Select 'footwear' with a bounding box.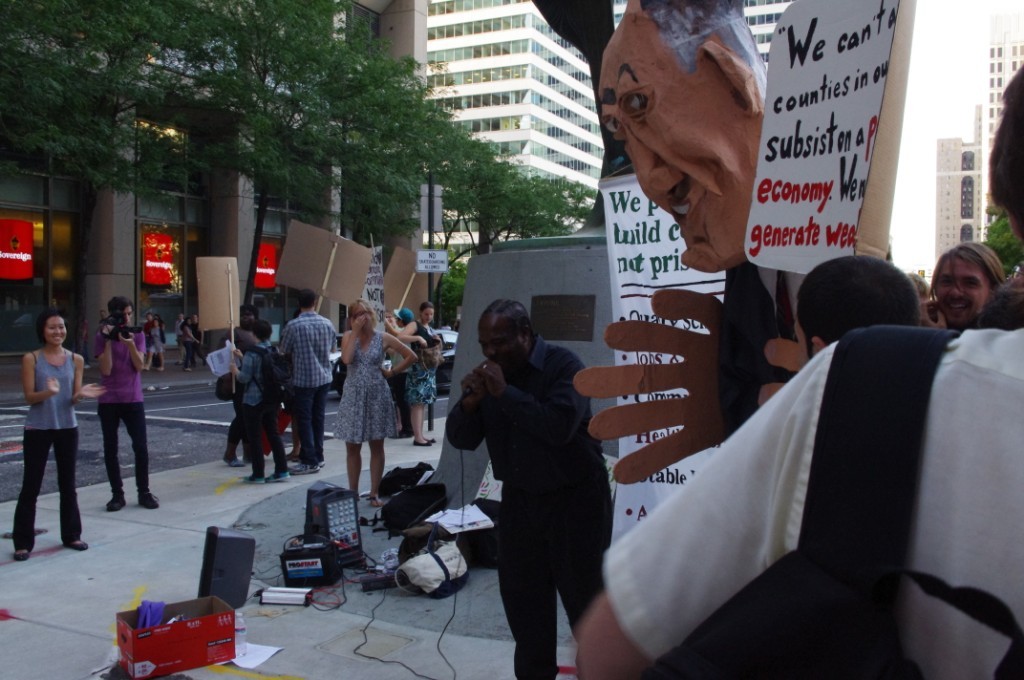
(243,454,250,462).
